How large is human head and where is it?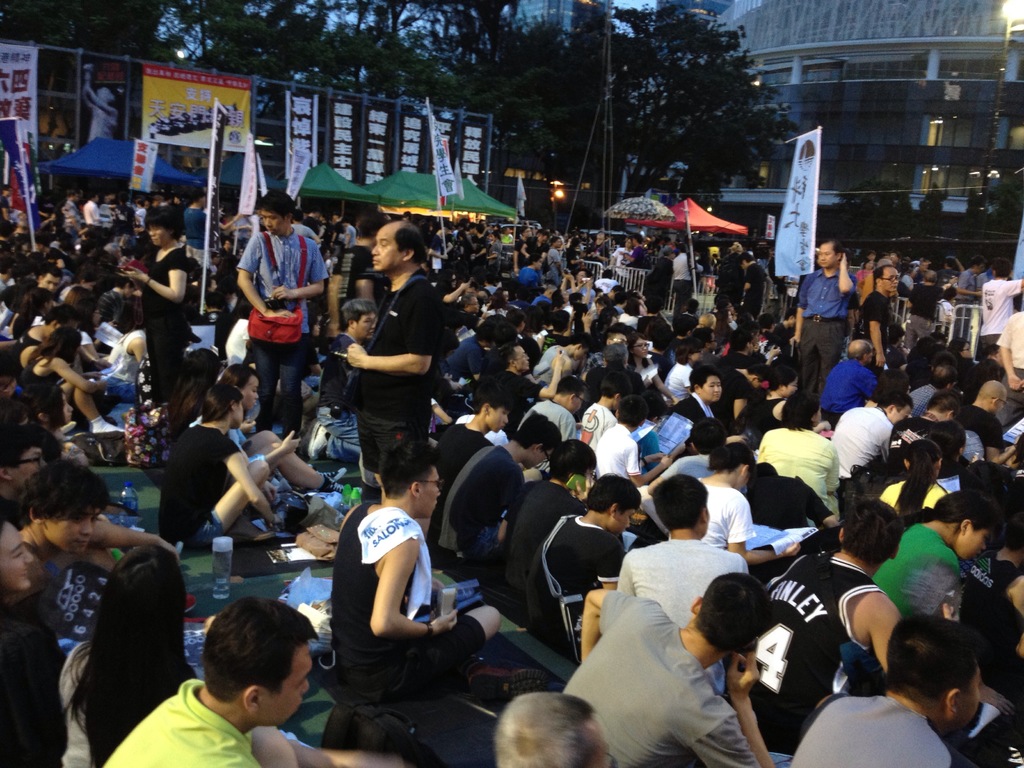
Bounding box: 340/300/377/343.
